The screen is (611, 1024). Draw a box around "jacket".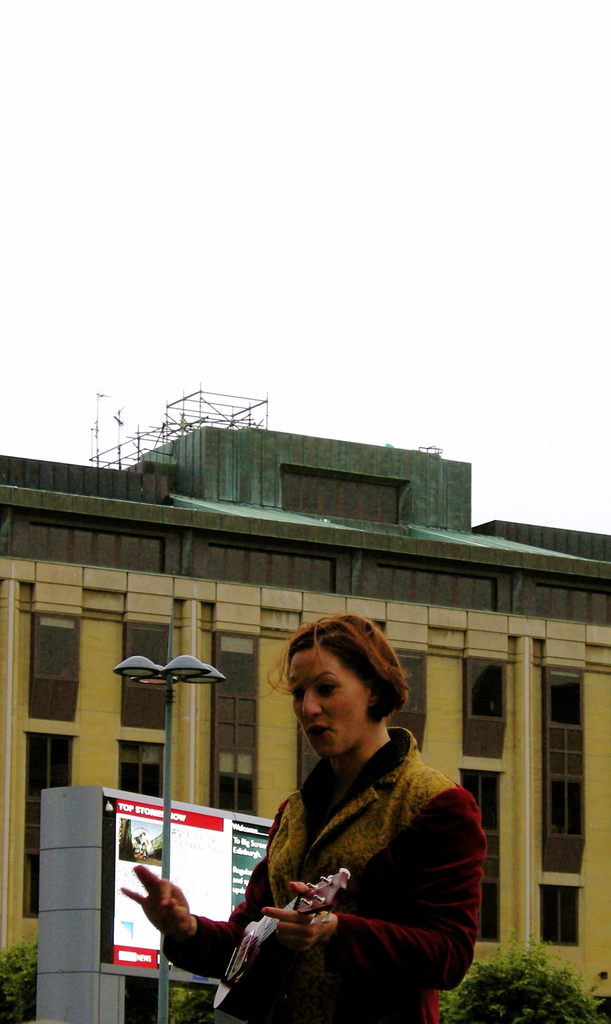
162:731:475:1014.
